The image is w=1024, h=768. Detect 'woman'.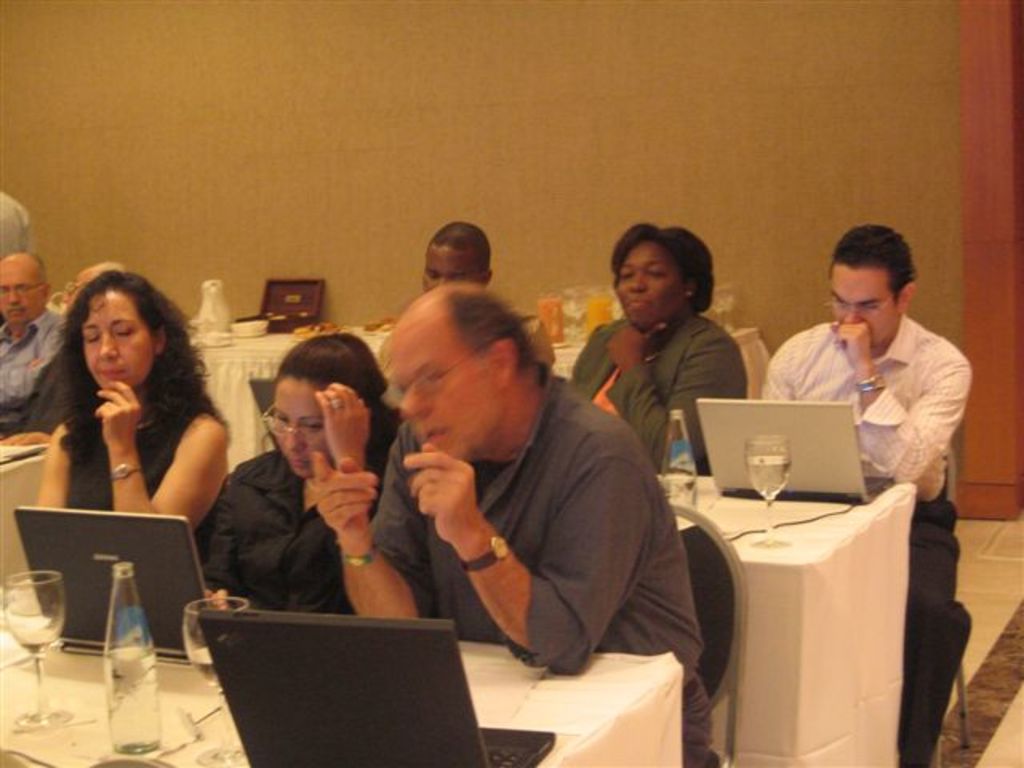
Detection: detection(568, 222, 746, 477).
